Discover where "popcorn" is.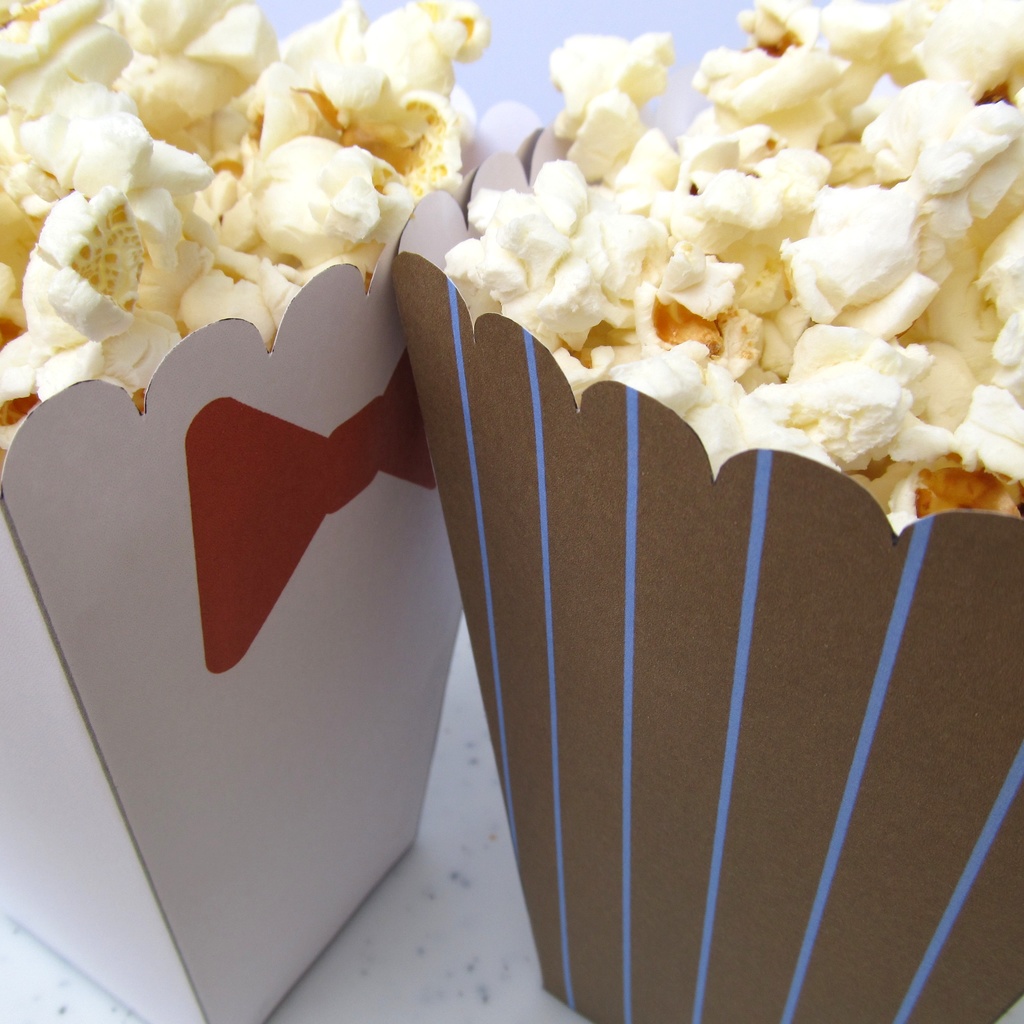
Discovered at [433,0,1023,536].
